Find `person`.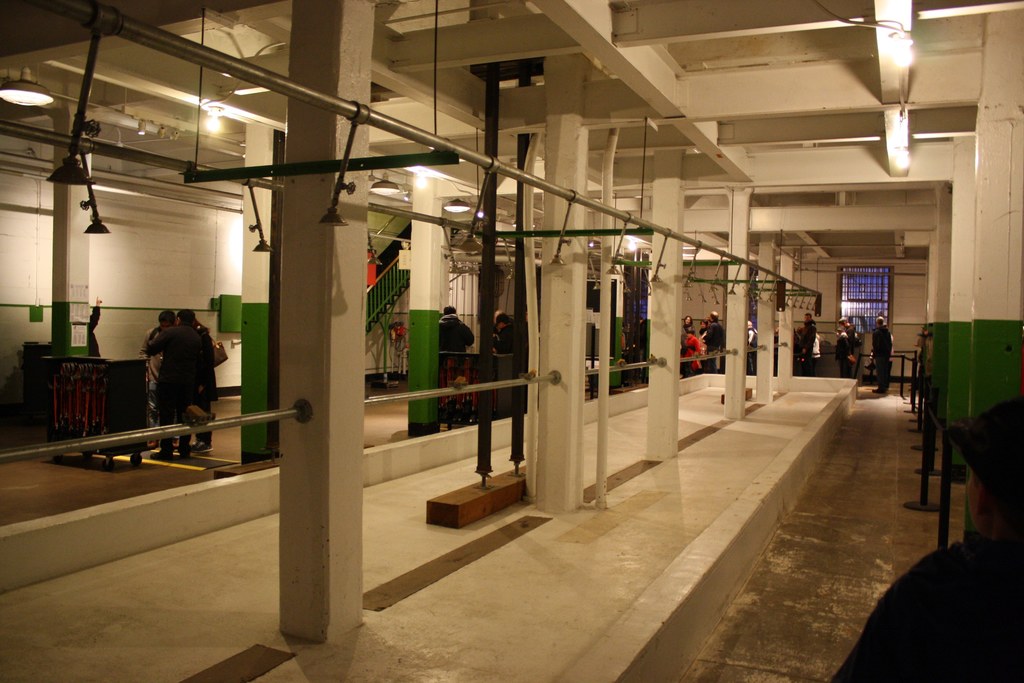
[492, 311, 522, 355].
